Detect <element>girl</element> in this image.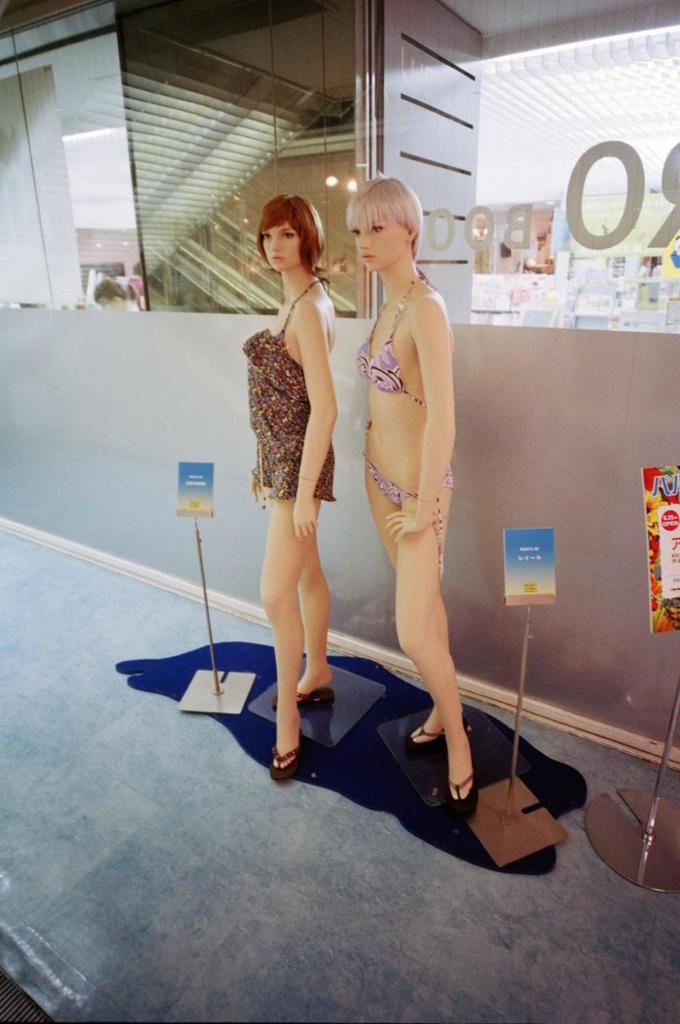
Detection: x1=346 y1=175 x2=473 y2=809.
